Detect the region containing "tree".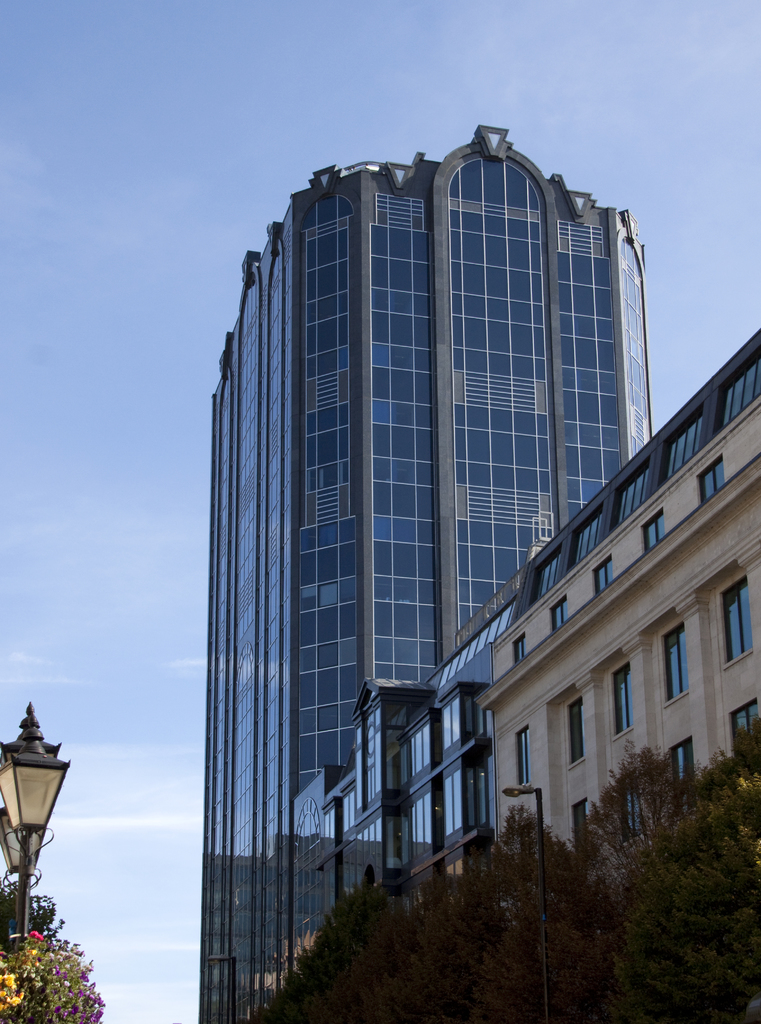
bbox(0, 882, 66, 940).
